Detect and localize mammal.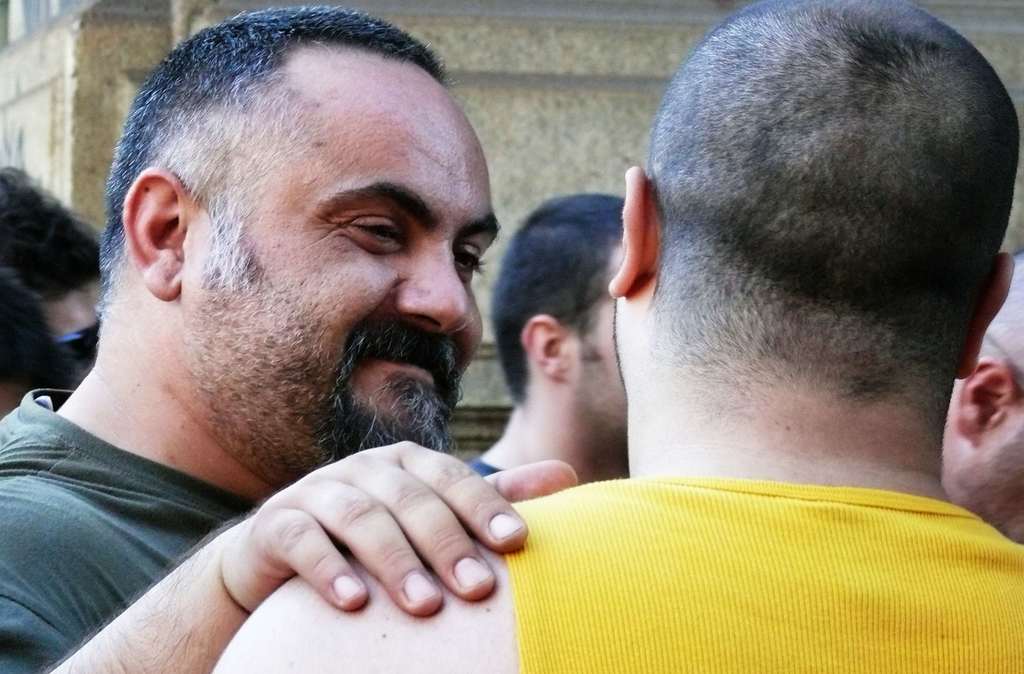
Localized at pyautogui.locateOnScreen(0, 162, 108, 423).
